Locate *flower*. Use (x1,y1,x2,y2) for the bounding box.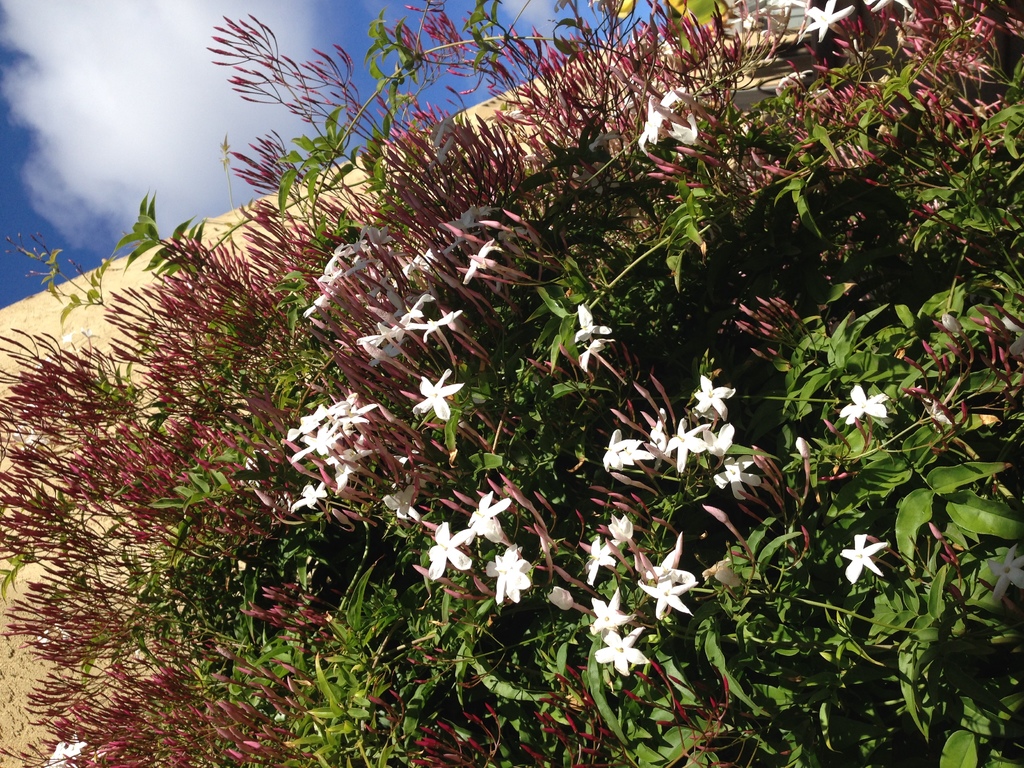
(795,0,857,49).
